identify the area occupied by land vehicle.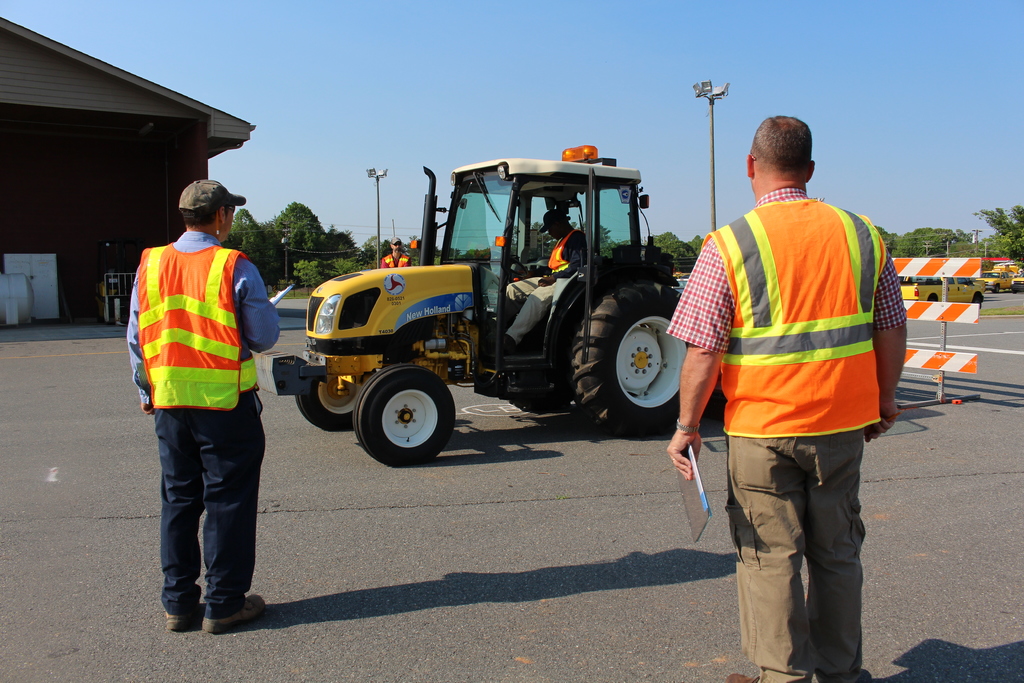
Area: select_region(975, 269, 1013, 294).
